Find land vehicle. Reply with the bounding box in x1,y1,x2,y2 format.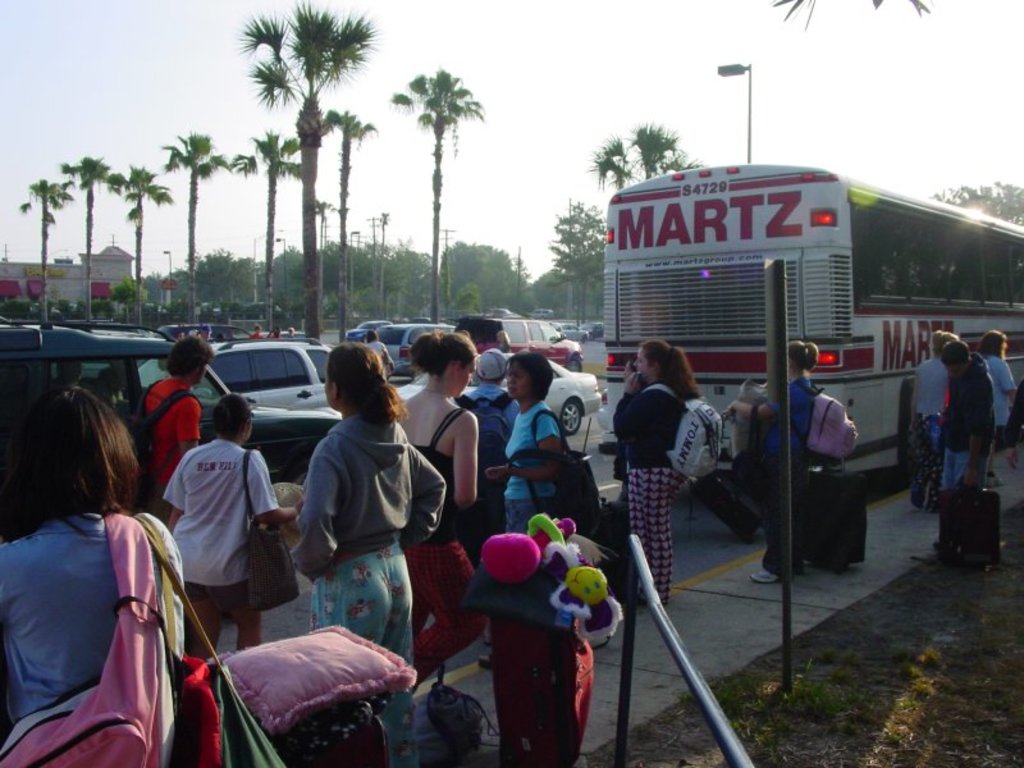
570,156,1023,465.
